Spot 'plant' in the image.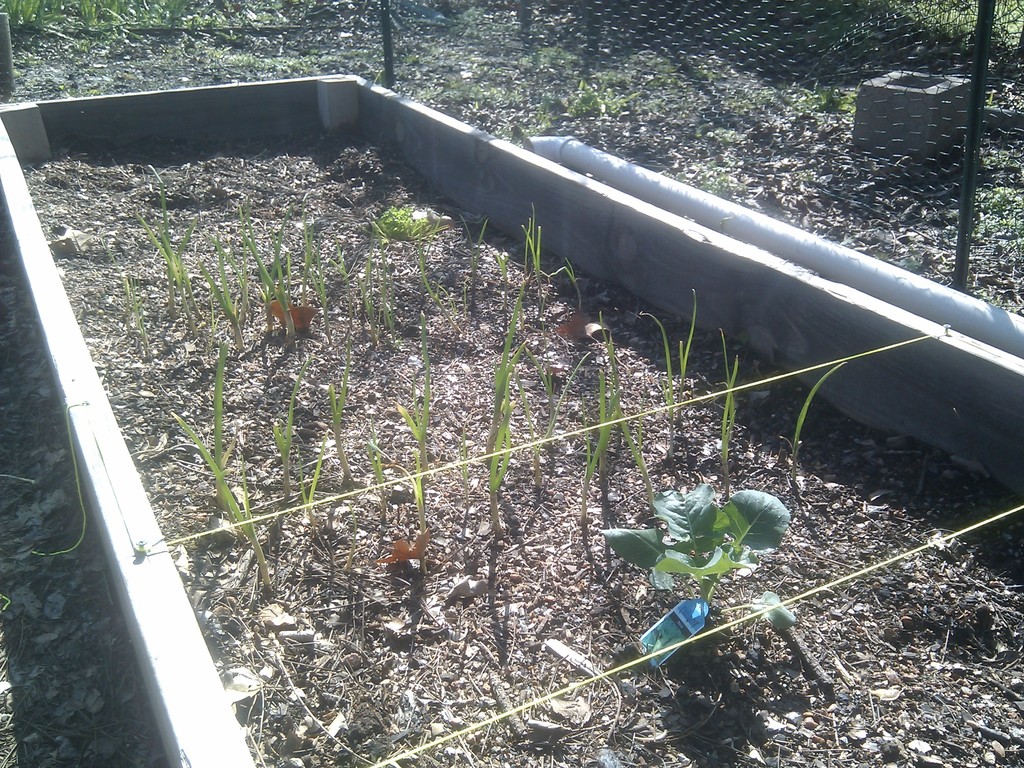
'plant' found at 659,281,717,494.
